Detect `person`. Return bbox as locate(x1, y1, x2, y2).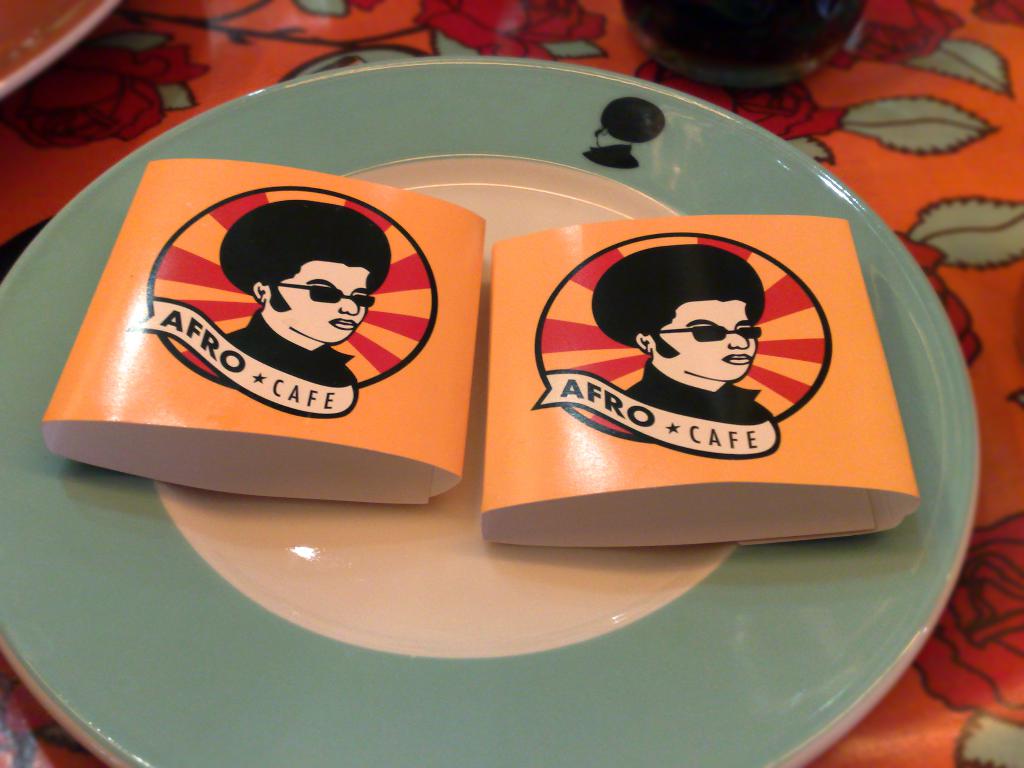
locate(221, 202, 394, 394).
